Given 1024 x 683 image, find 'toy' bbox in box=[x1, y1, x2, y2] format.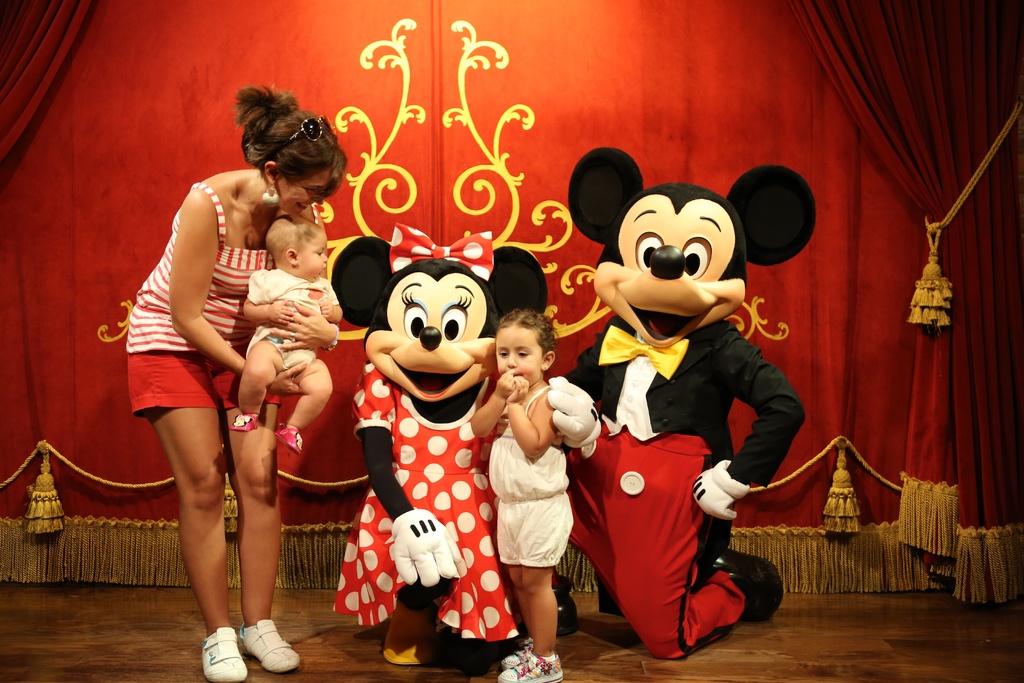
box=[324, 238, 607, 675].
